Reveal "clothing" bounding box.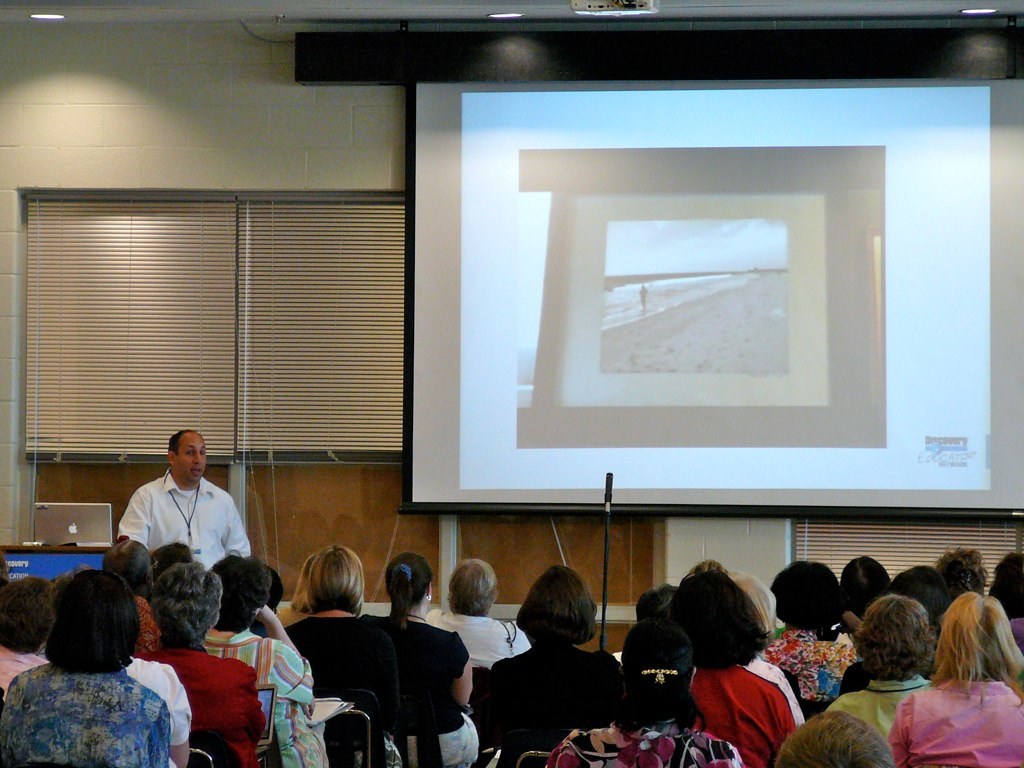
Revealed: crop(890, 673, 1023, 766).
